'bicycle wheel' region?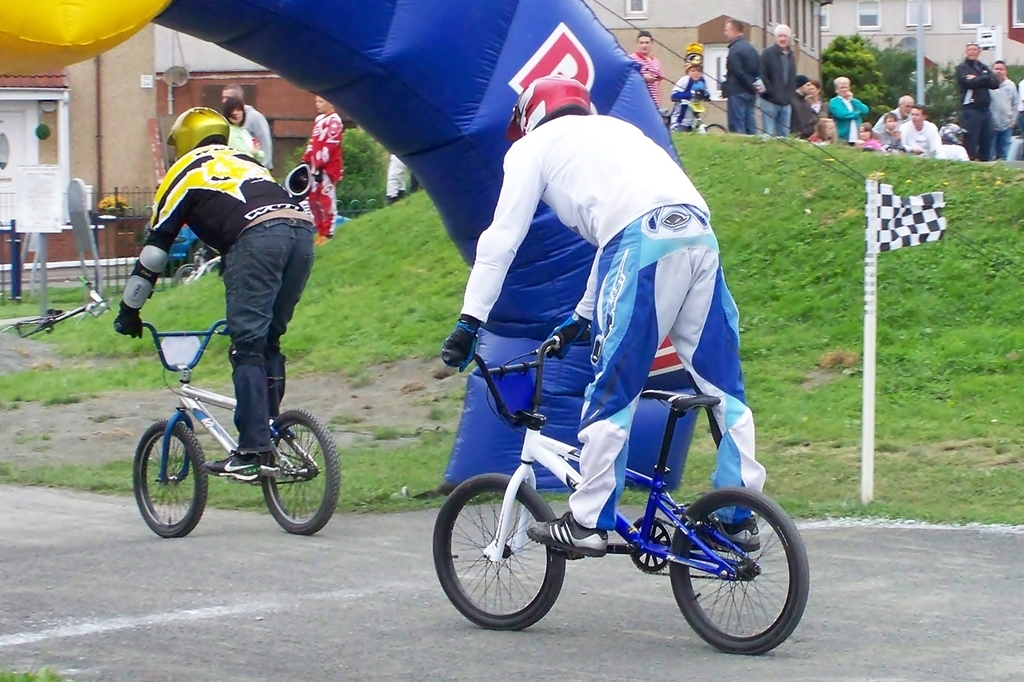
(left=668, top=487, right=811, bottom=652)
